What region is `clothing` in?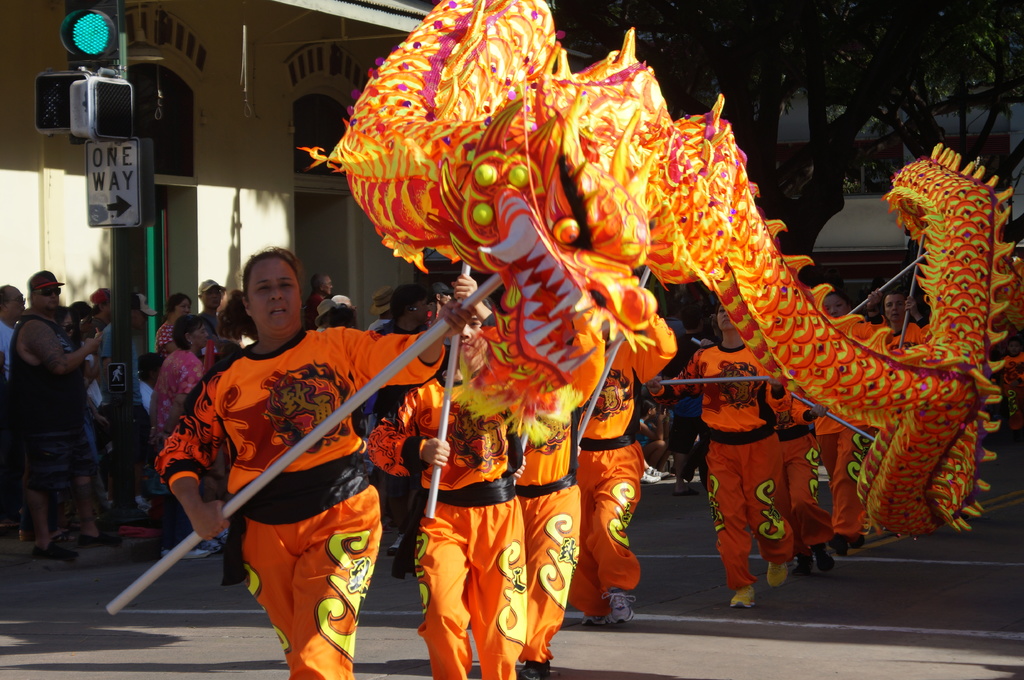
[814,319,889,537].
